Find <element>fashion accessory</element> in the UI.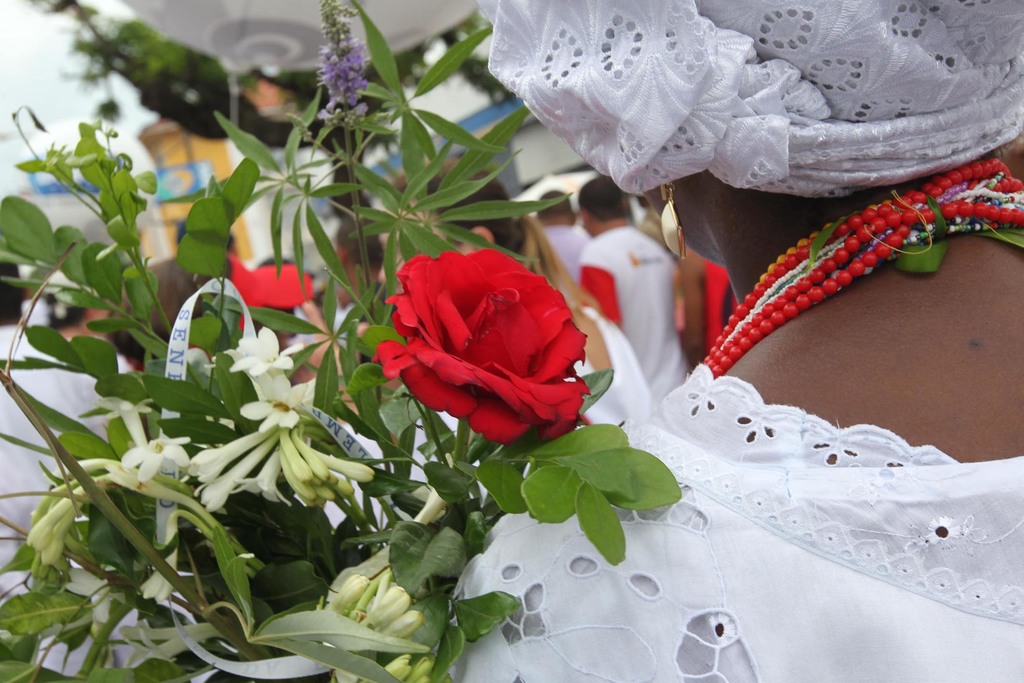
UI element at BBox(486, 0, 1023, 197).
